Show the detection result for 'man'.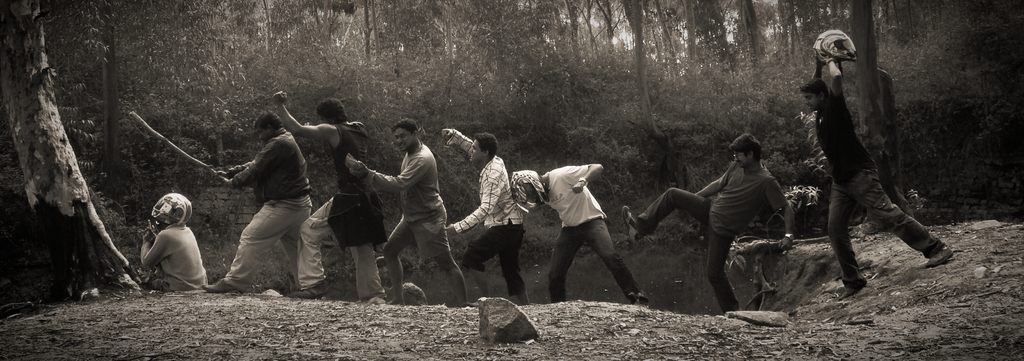
792,19,938,290.
